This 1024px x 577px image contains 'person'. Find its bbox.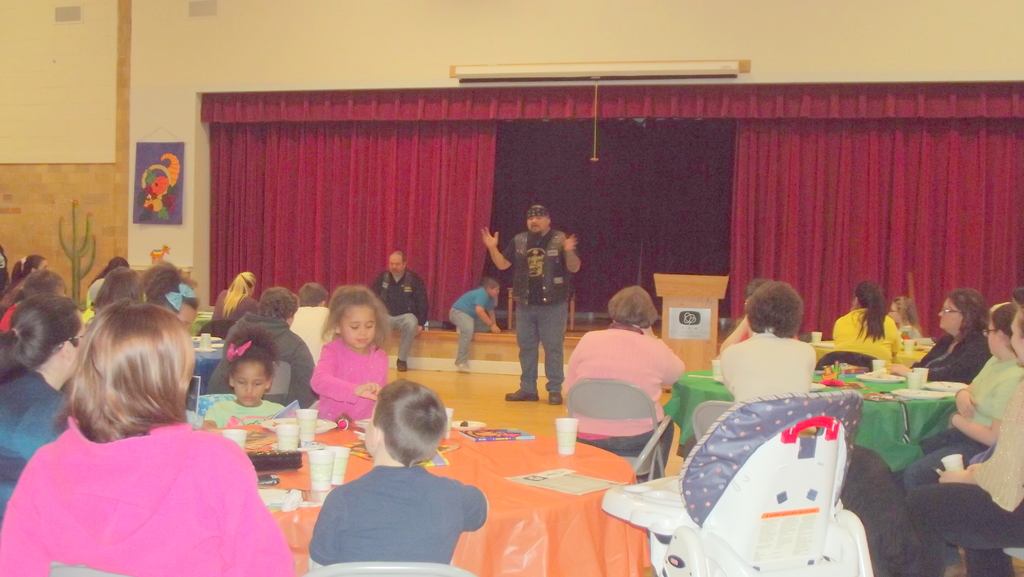
l=900, t=284, r=1023, b=576.
